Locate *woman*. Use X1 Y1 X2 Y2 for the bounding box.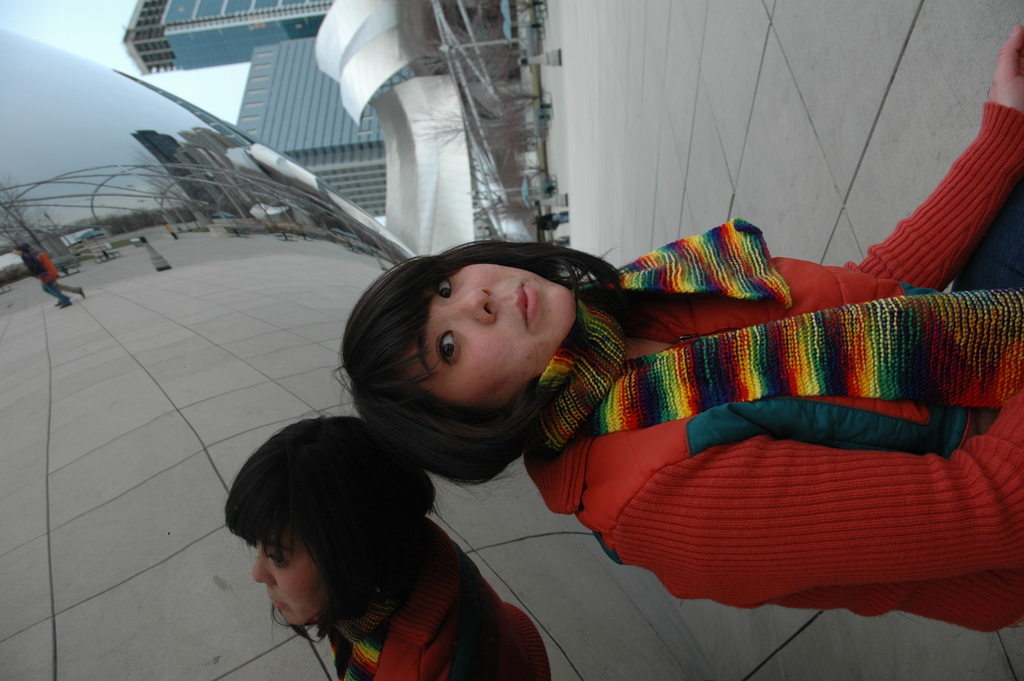
332 22 1023 633.
